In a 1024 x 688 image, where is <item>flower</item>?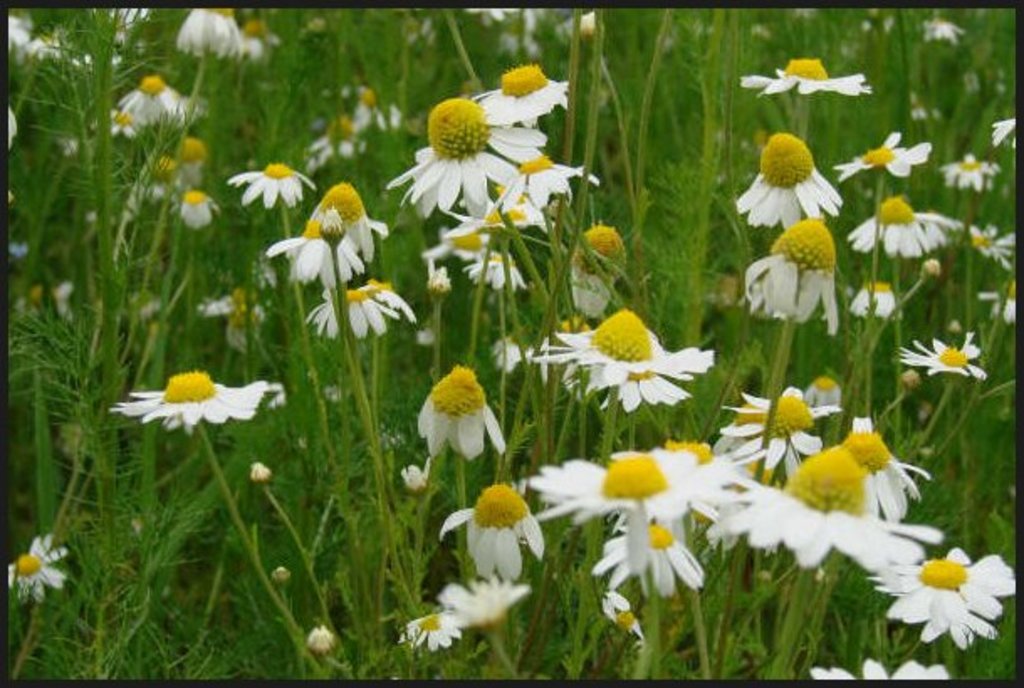
left=346, top=81, right=408, bottom=128.
